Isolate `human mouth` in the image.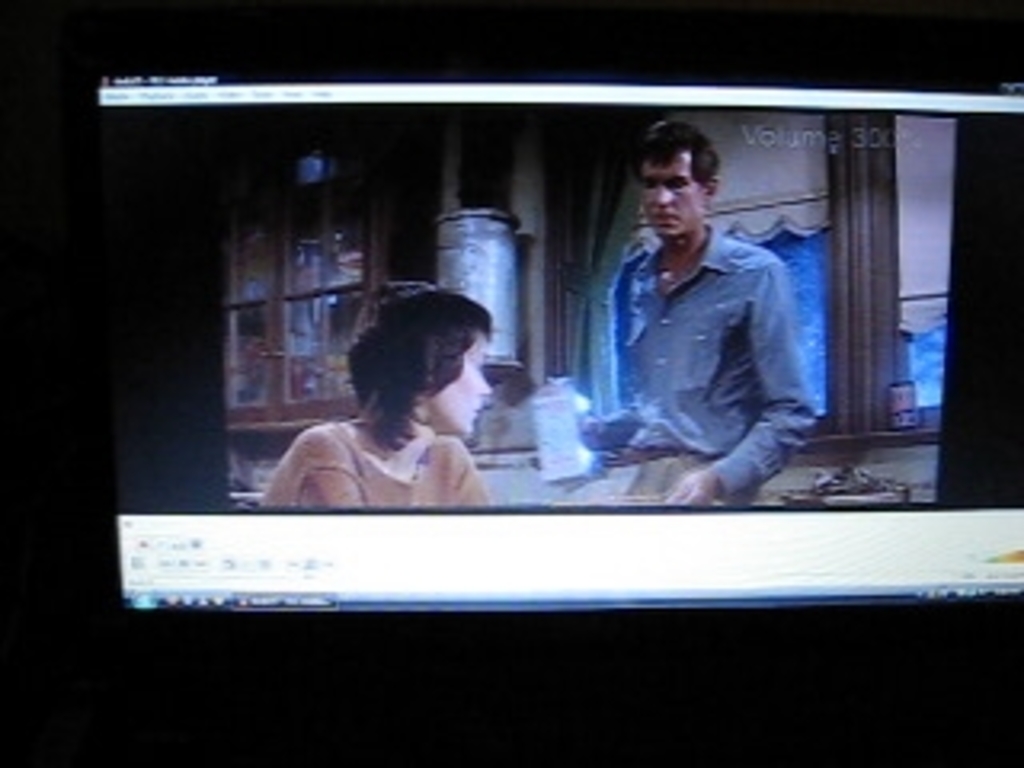
Isolated region: (656,214,678,218).
